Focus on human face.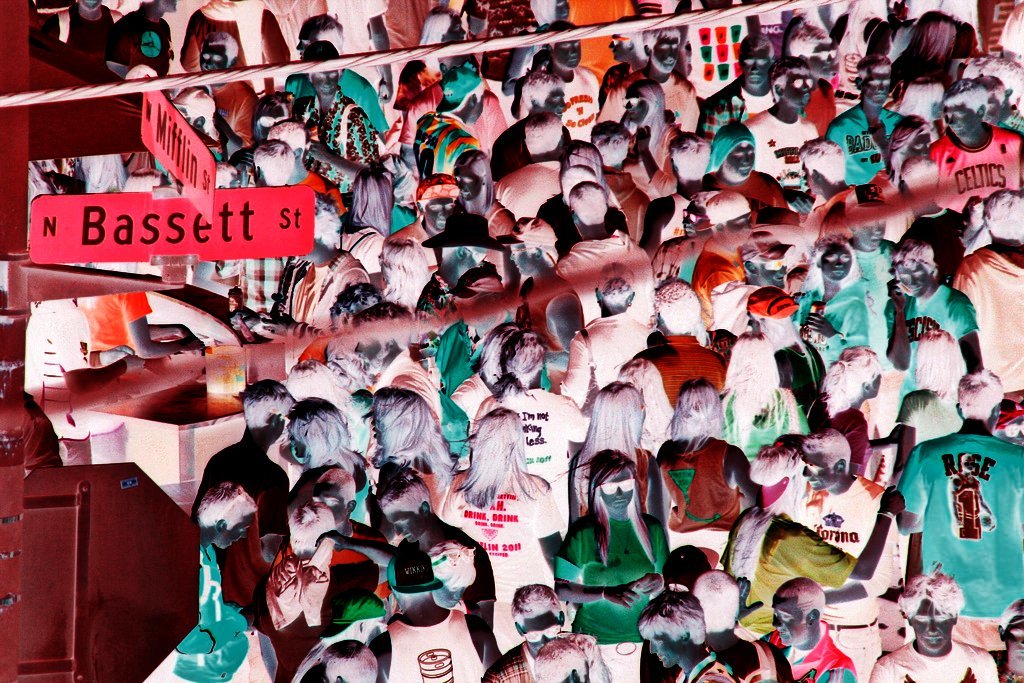
Focused at box=[780, 76, 816, 110].
